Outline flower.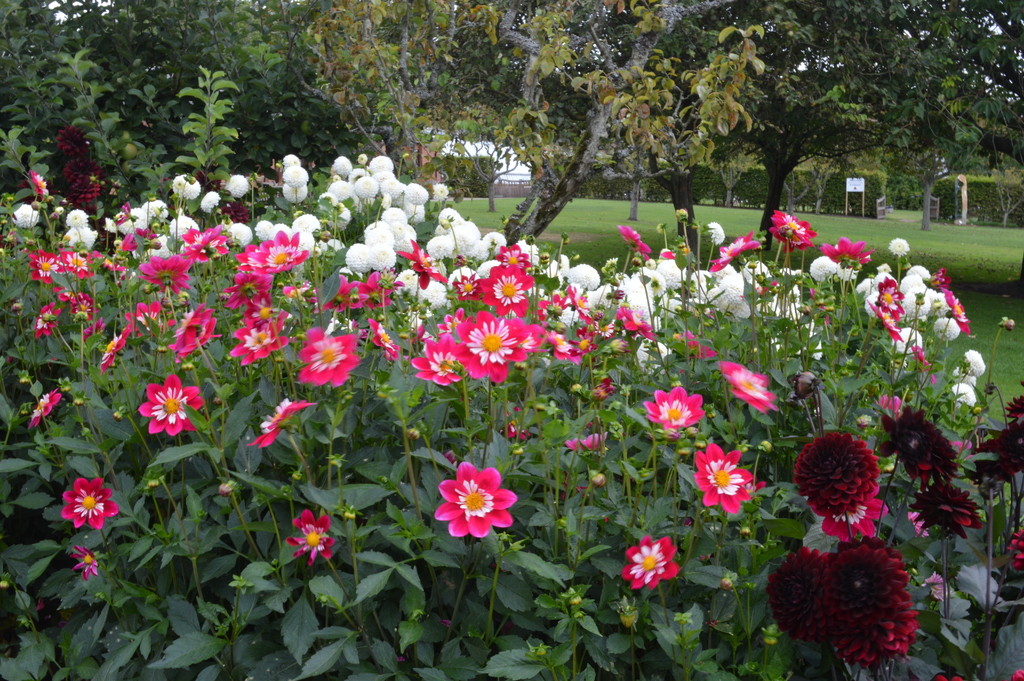
Outline: (x1=1014, y1=668, x2=1023, y2=680).
